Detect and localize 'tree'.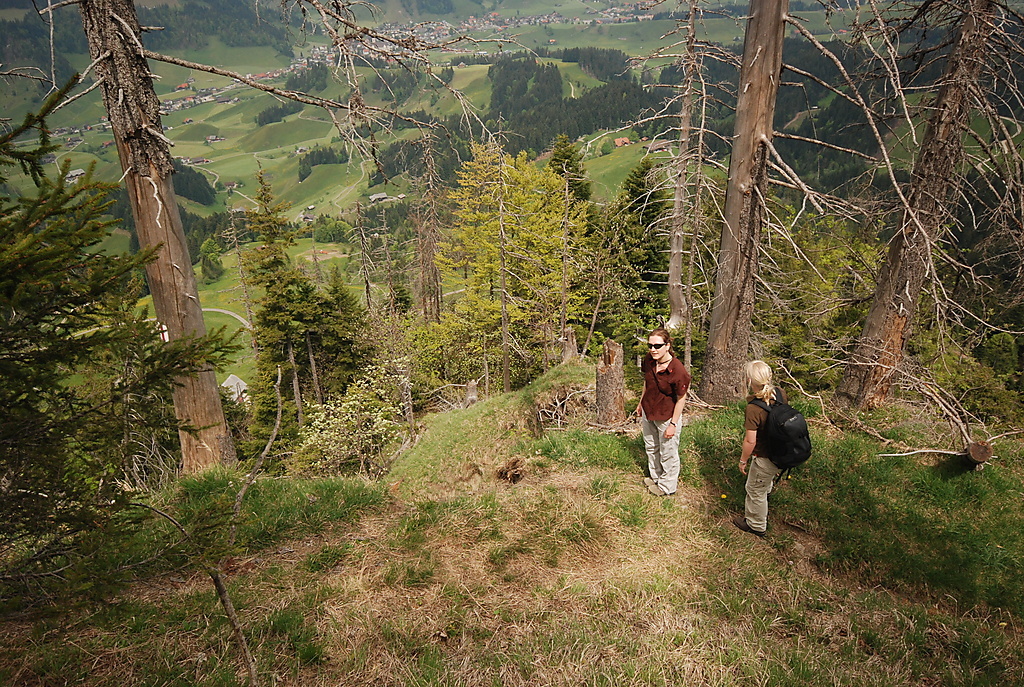
Localized at (278, 60, 334, 97).
